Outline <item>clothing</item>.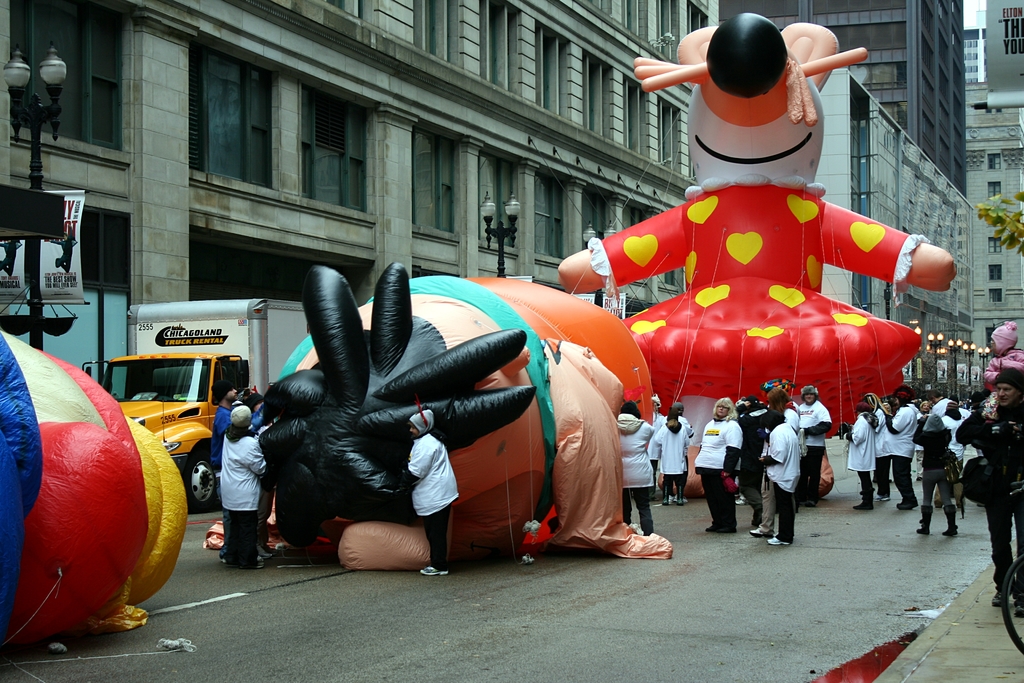
Outline: pyautogui.locateOnScreen(844, 408, 883, 502).
